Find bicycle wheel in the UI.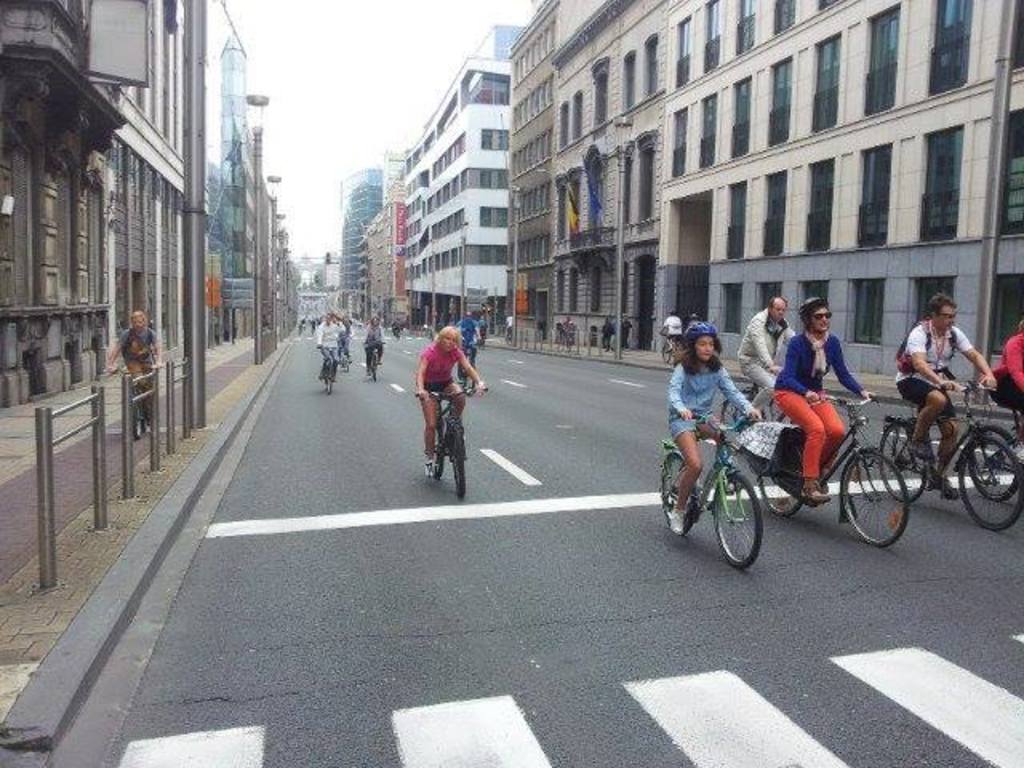
UI element at [left=720, top=397, right=746, bottom=429].
